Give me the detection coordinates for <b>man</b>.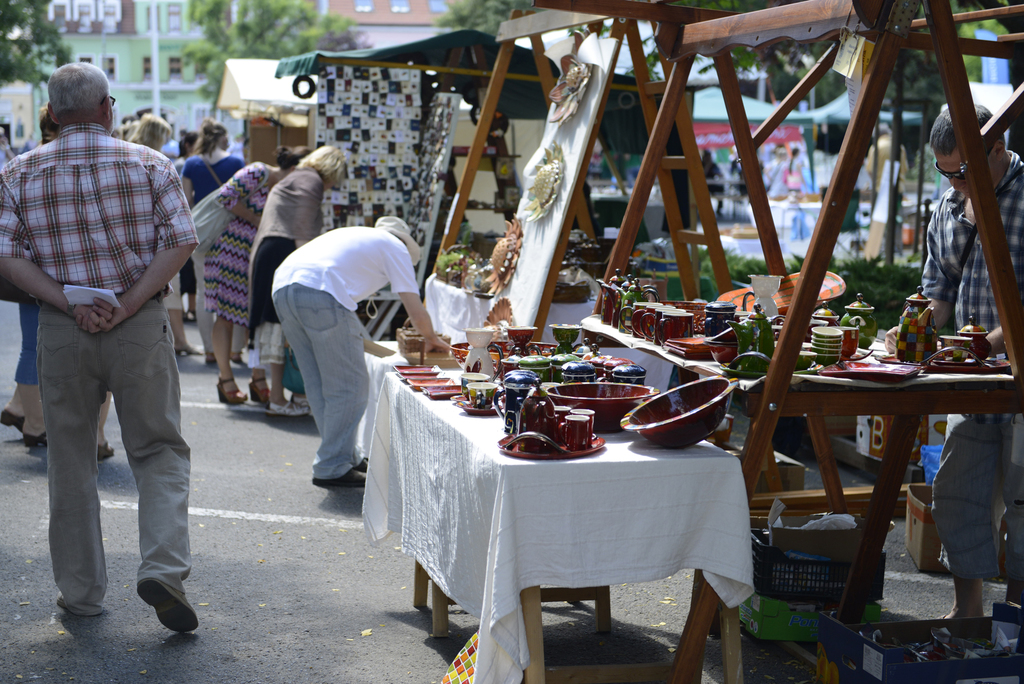
(x1=886, y1=100, x2=1023, y2=624).
